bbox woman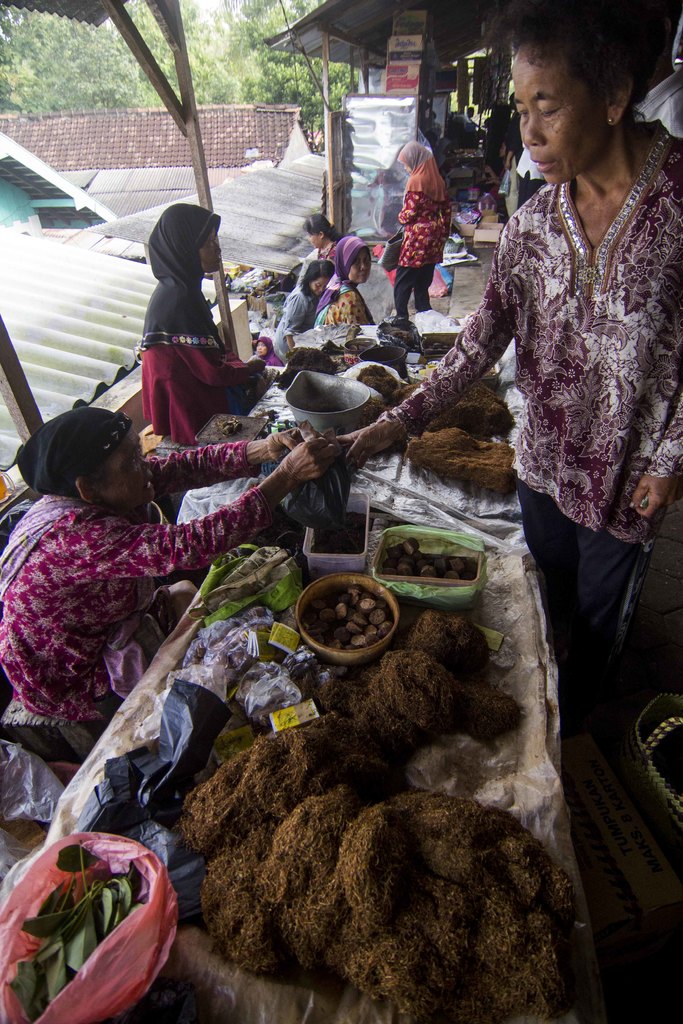
324, 232, 386, 342
